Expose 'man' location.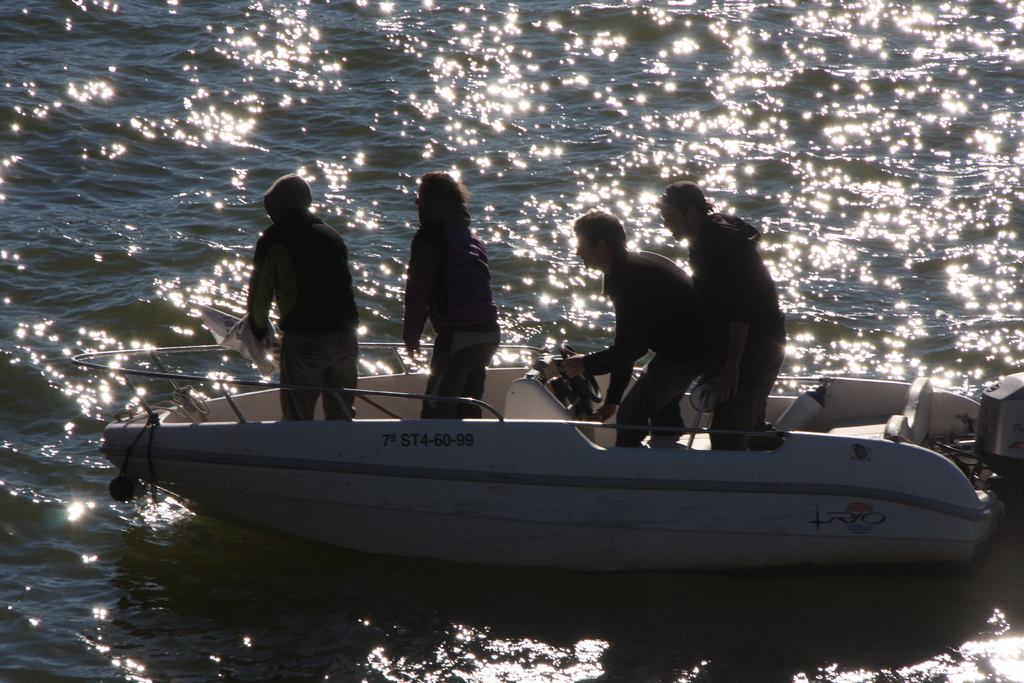
Exposed at 539:215:710:443.
